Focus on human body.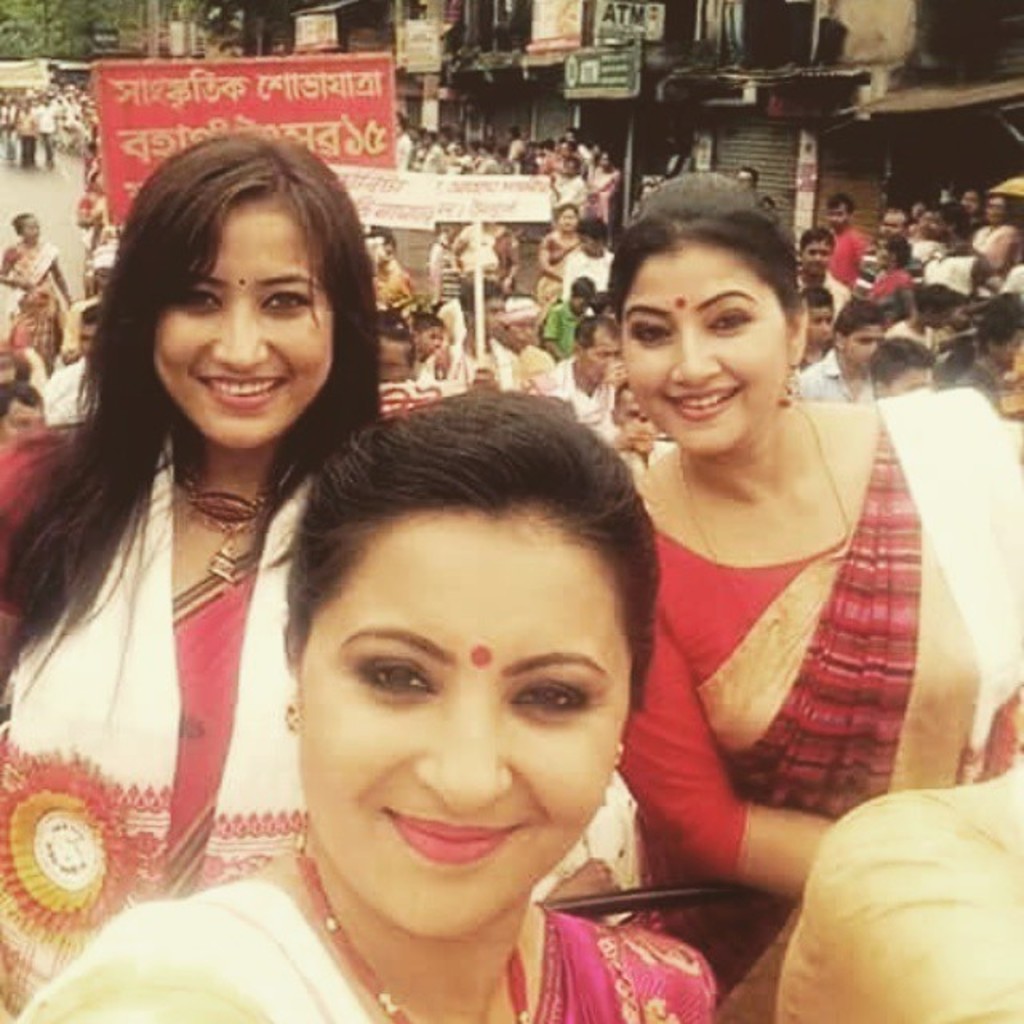
Focused at (left=2, top=389, right=42, bottom=429).
